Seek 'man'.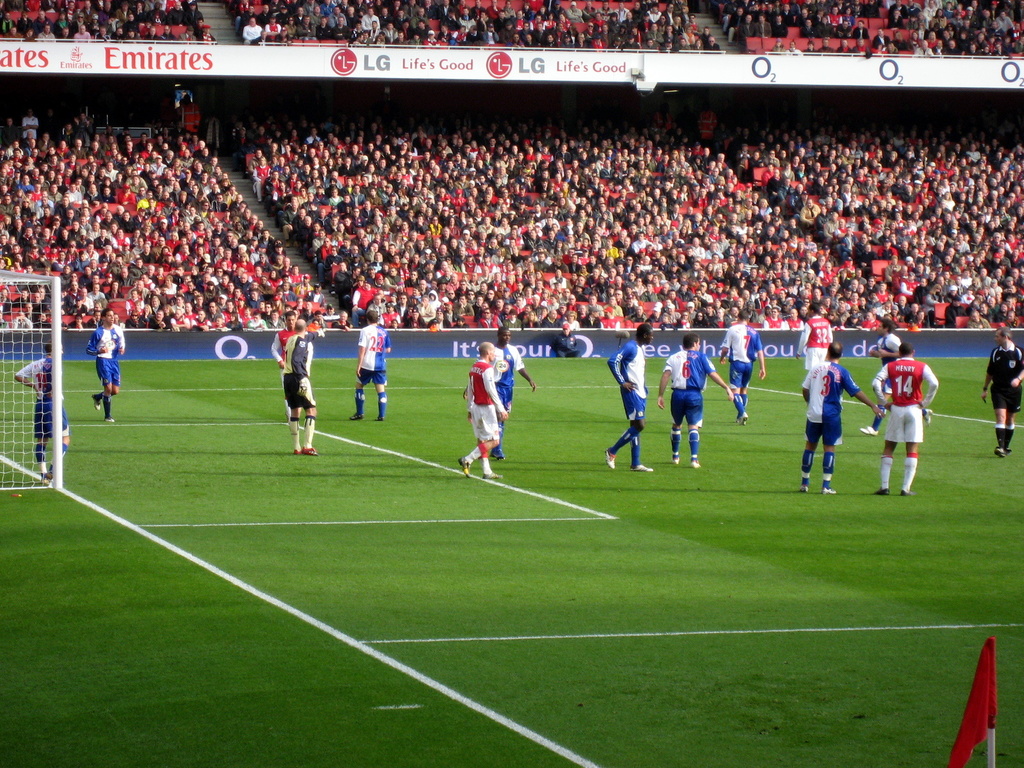
bbox=(83, 244, 103, 262).
